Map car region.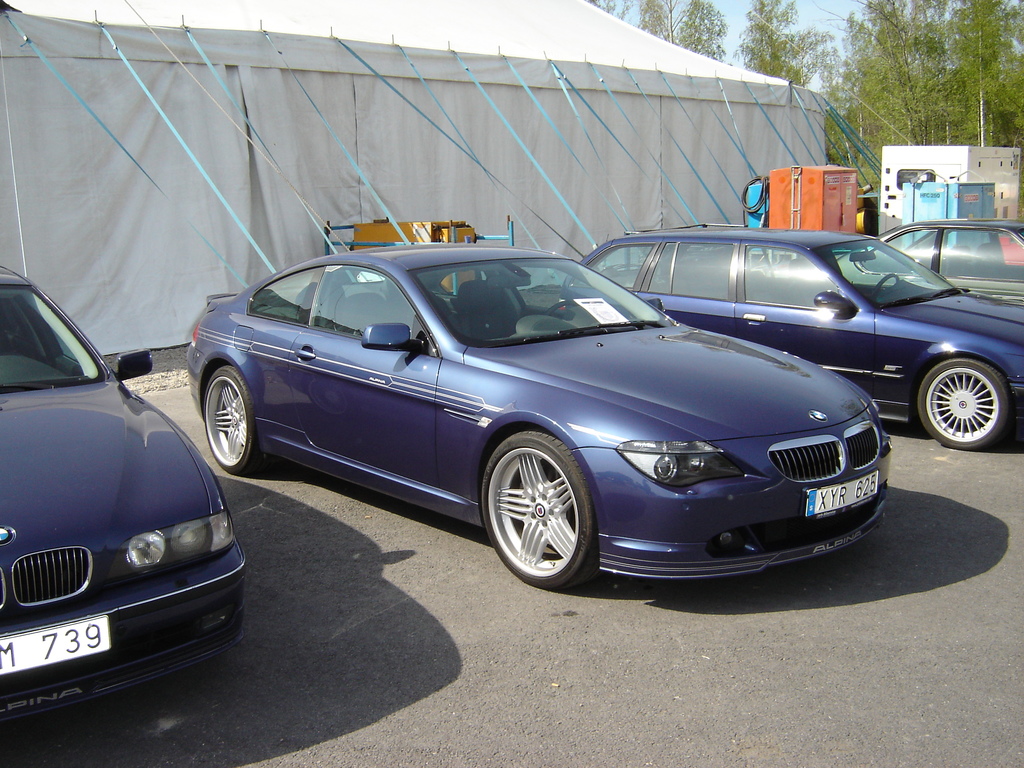
Mapped to {"left": 0, "top": 259, "right": 253, "bottom": 726}.
